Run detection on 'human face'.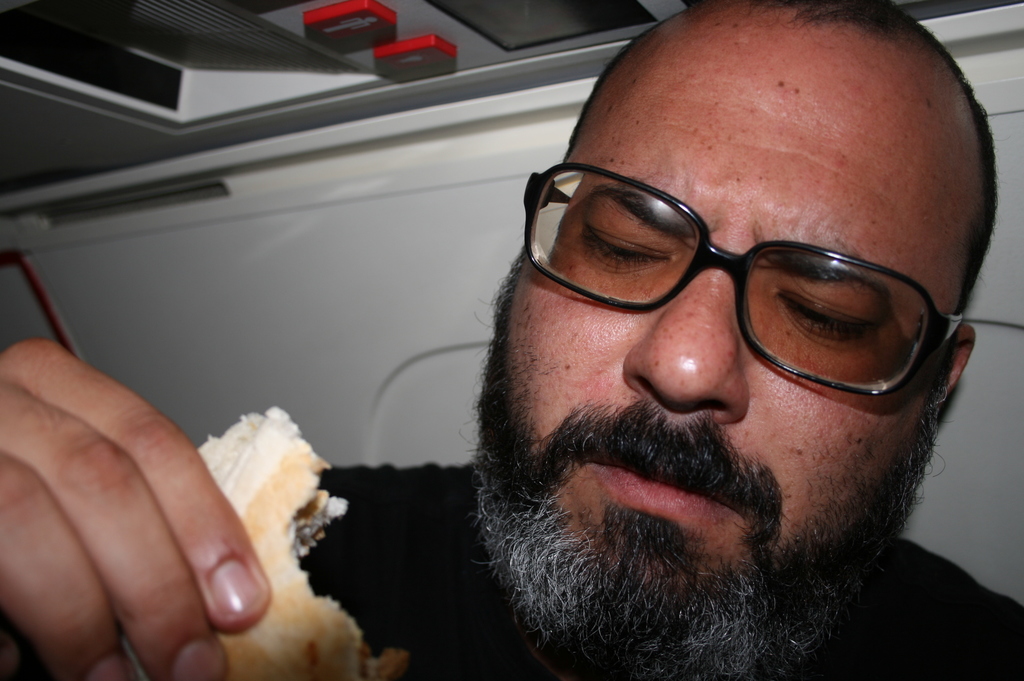
Result: [507, 6, 973, 584].
